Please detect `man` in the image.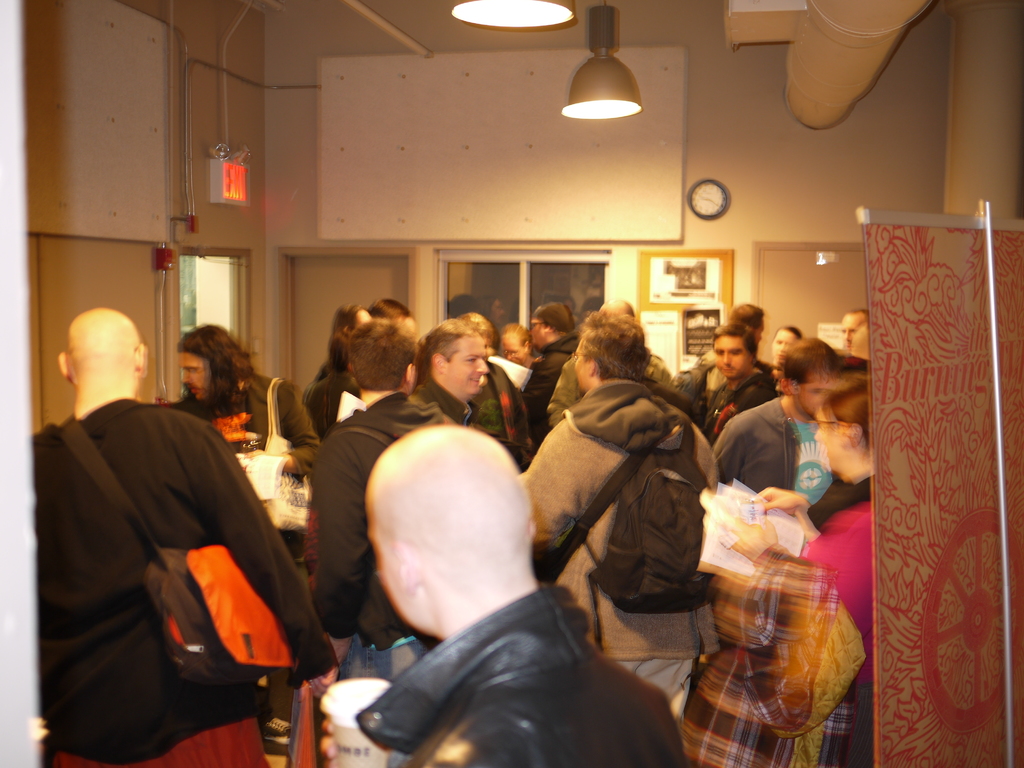
box=[509, 301, 571, 426].
